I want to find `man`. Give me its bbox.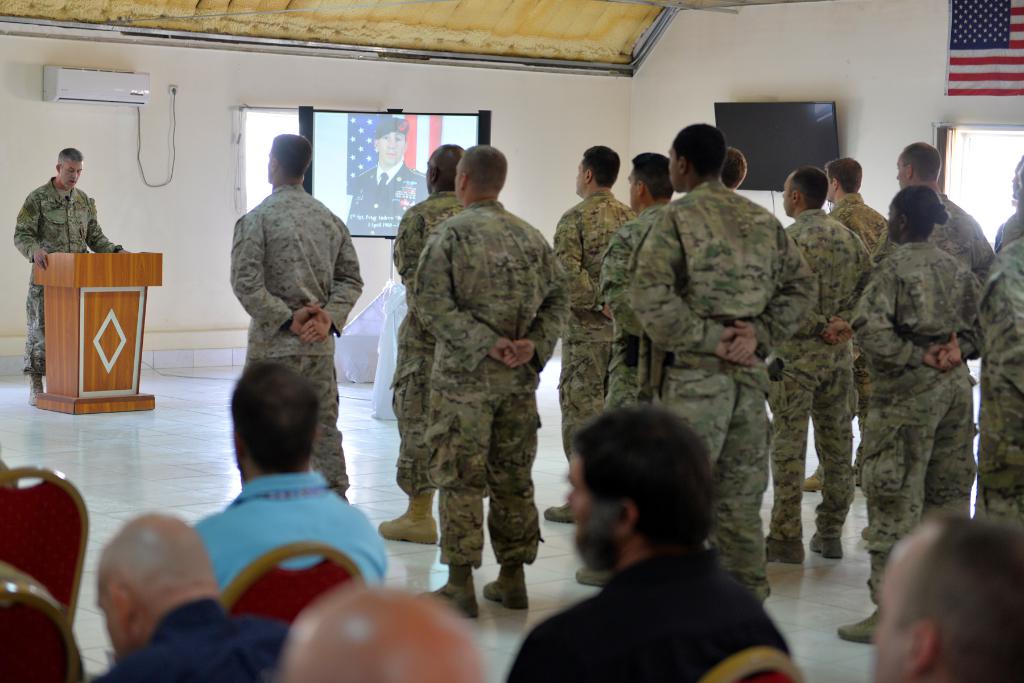
(14, 142, 131, 411).
